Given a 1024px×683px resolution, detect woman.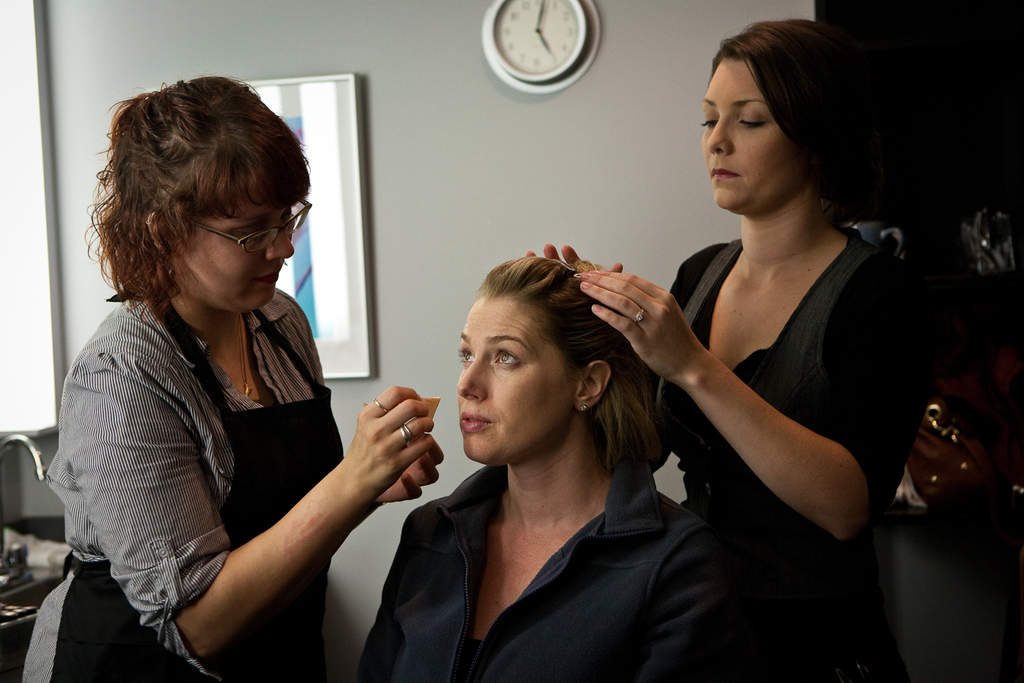
Rect(48, 78, 420, 671).
